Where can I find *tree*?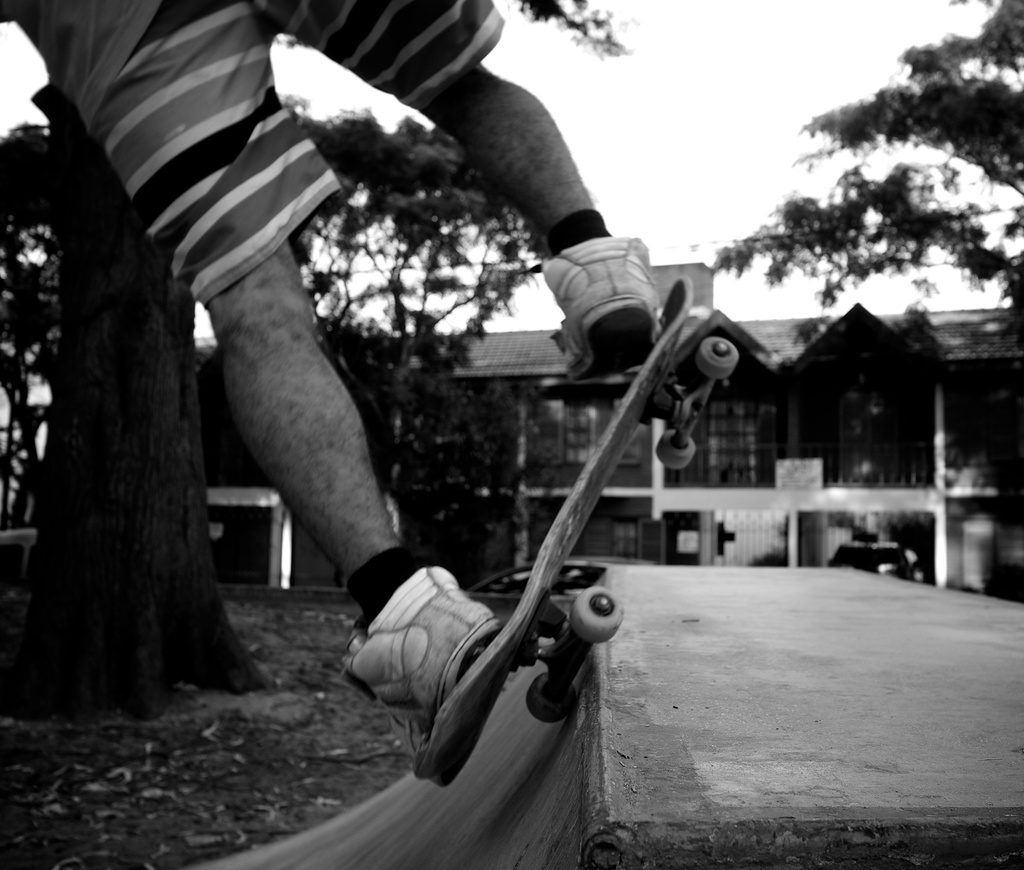
You can find it at {"left": 497, "top": 0, "right": 638, "bottom": 64}.
